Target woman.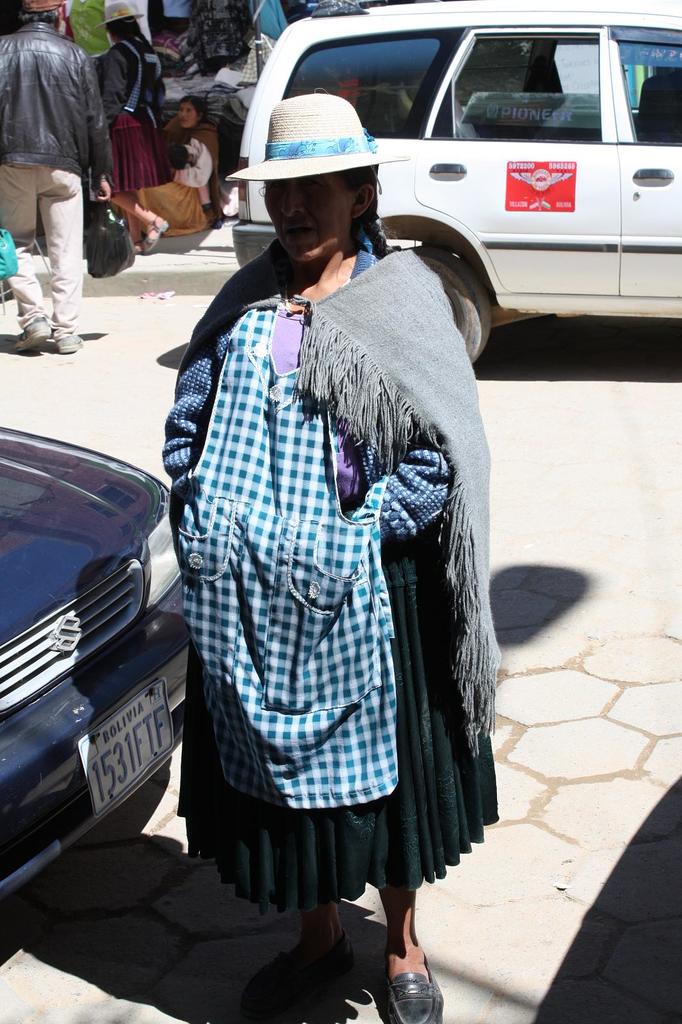
Target region: detection(160, 115, 507, 1023).
